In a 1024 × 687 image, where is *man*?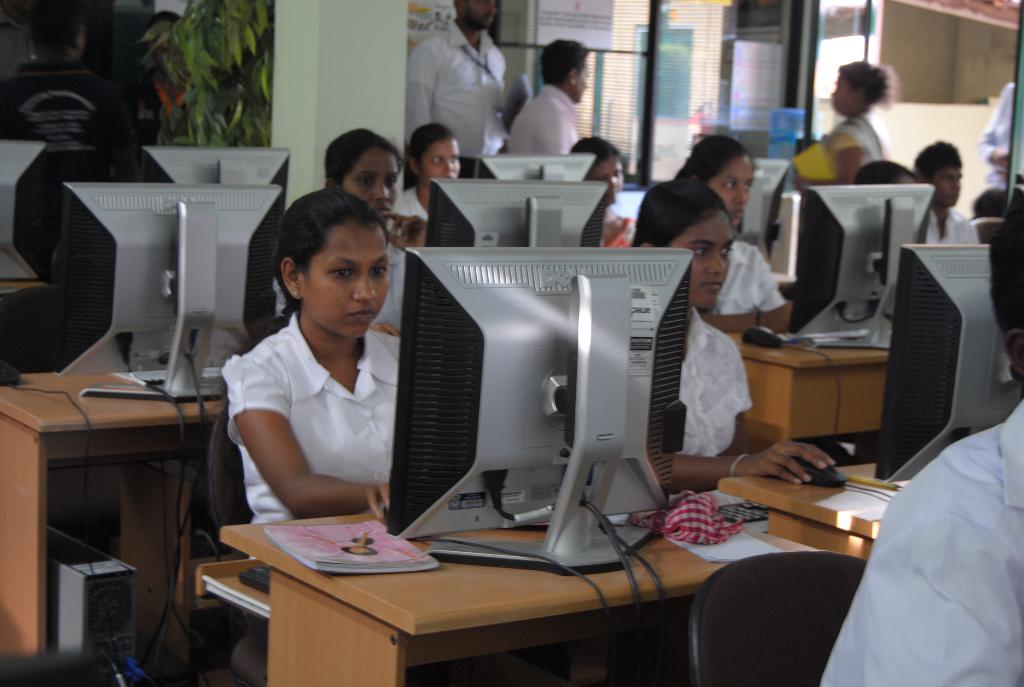
[488, 56, 620, 166].
